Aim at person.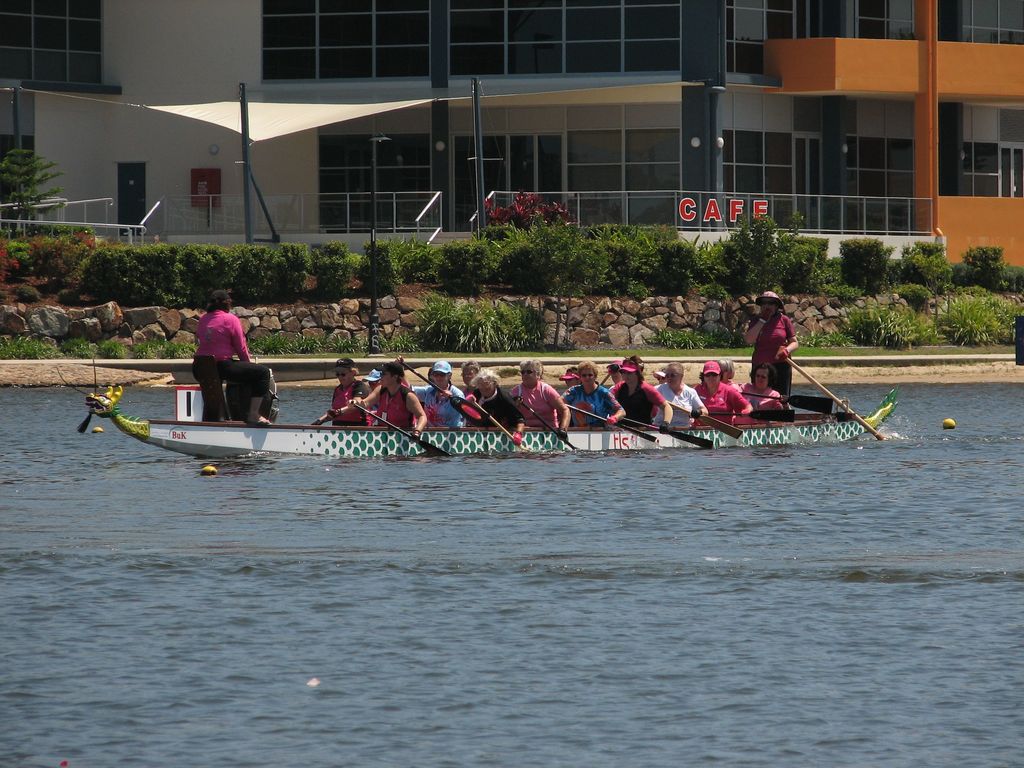
Aimed at rect(461, 358, 479, 392).
